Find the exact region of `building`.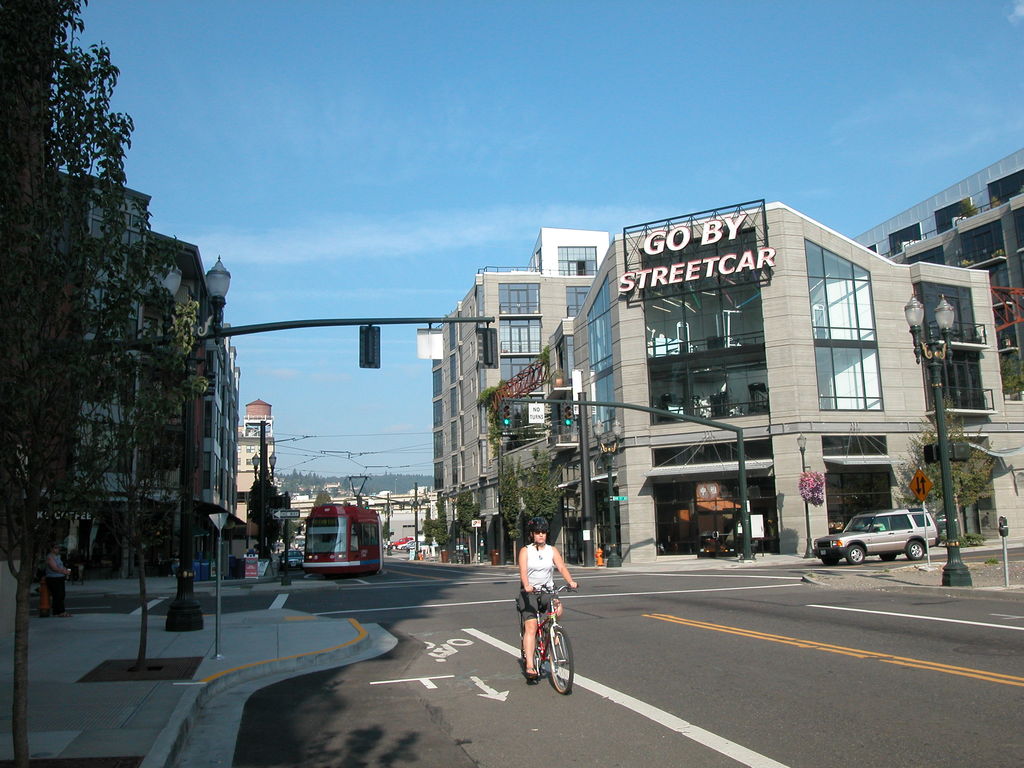
Exact region: crop(46, 170, 242, 575).
